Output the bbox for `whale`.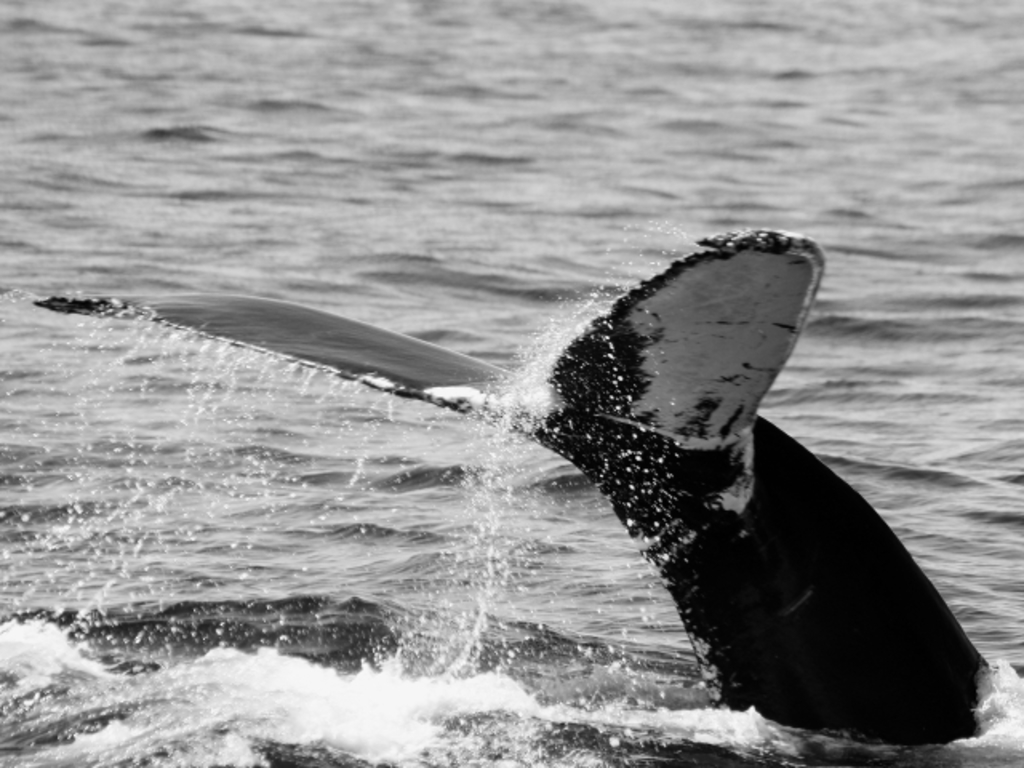
bbox(35, 222, 982, 747).
